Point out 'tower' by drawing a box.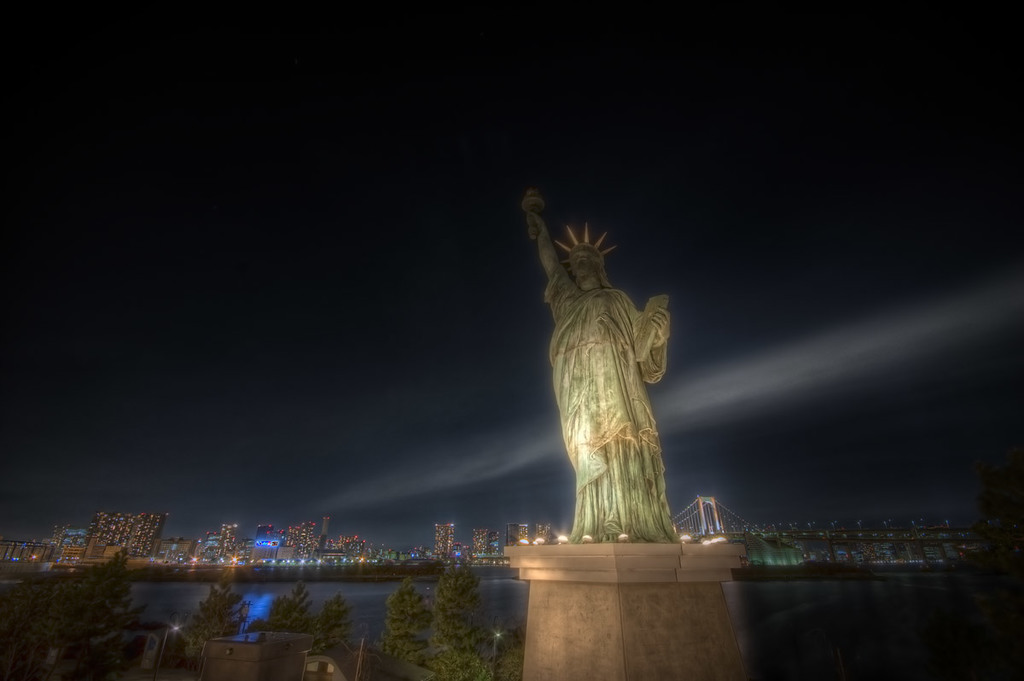
[x1=223, y1=518, x2=237, y2=556].
